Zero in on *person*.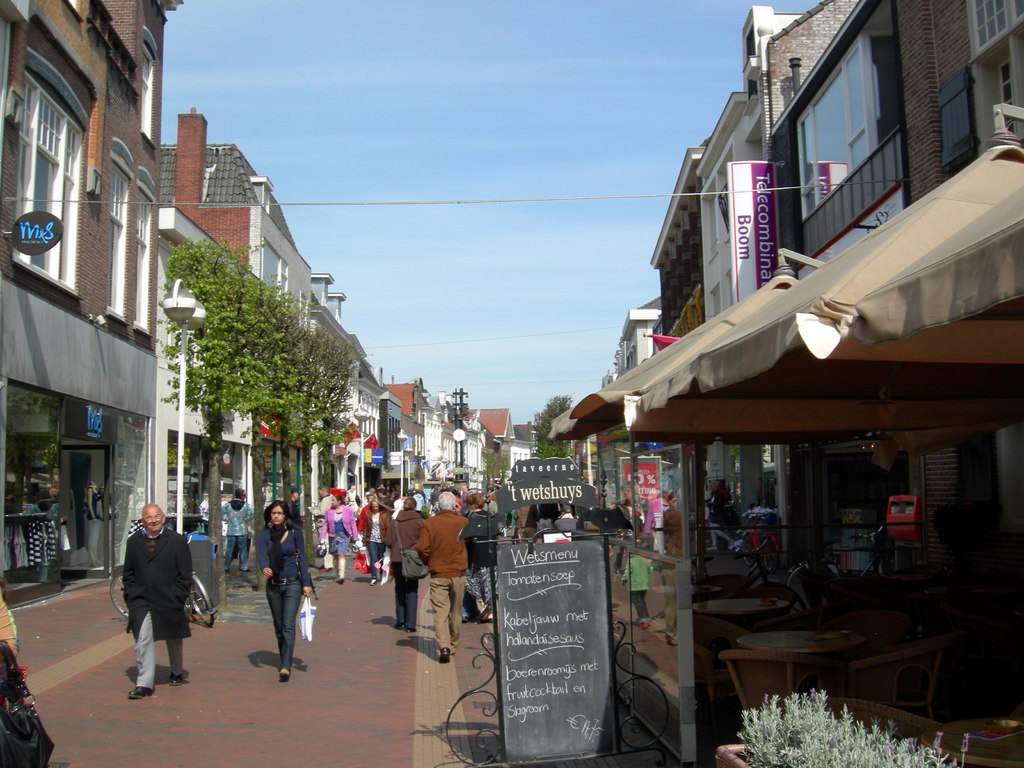
Zeroed in: 109/502/195/697.
